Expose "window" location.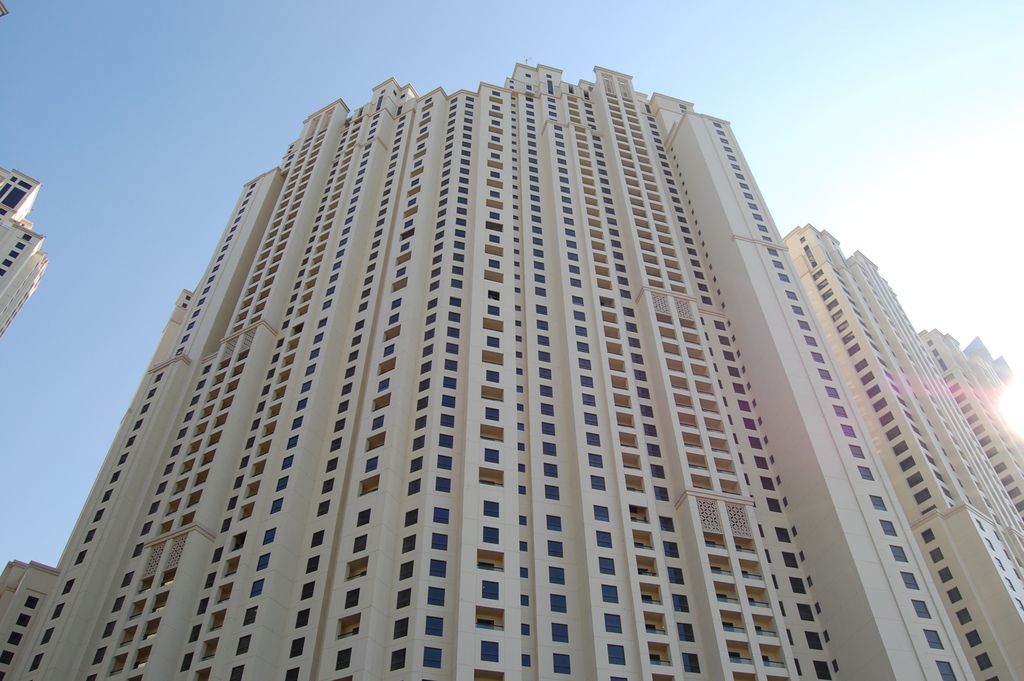
Exposed at [534, 263, 543, 270].
